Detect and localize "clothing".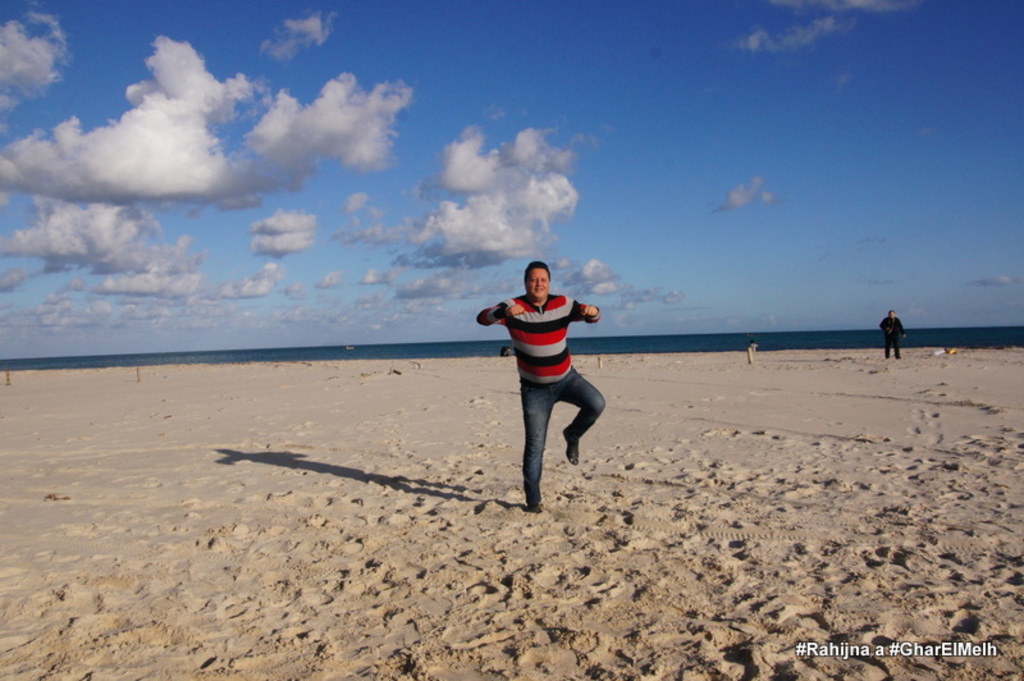
Localized at 492, 270, 612, 467.
